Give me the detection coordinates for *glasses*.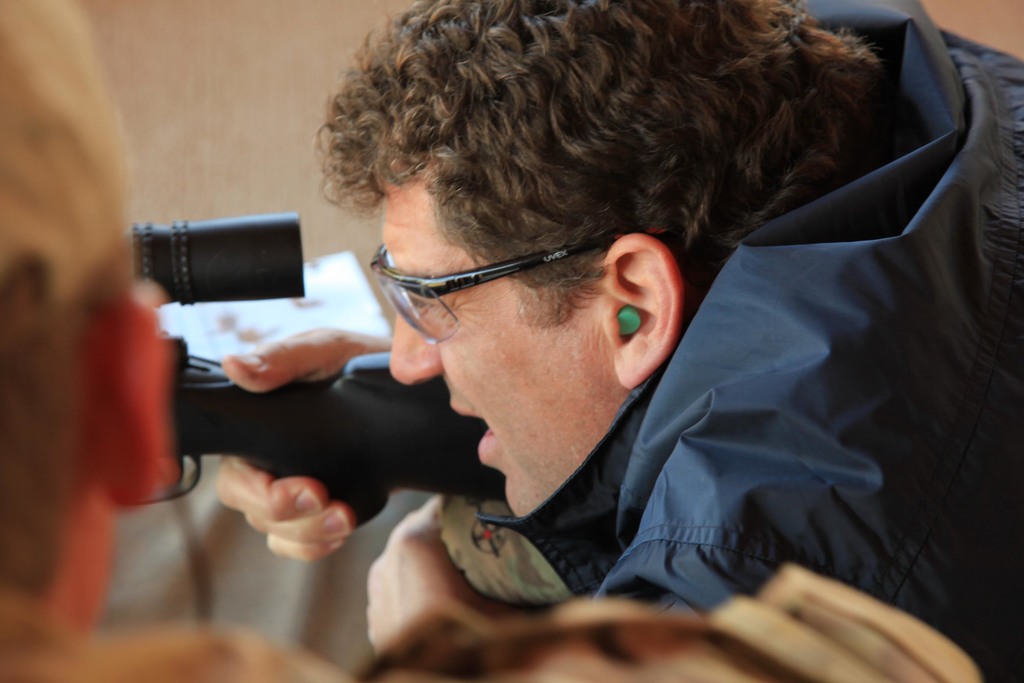
rect(364, 224, 655, 325).
